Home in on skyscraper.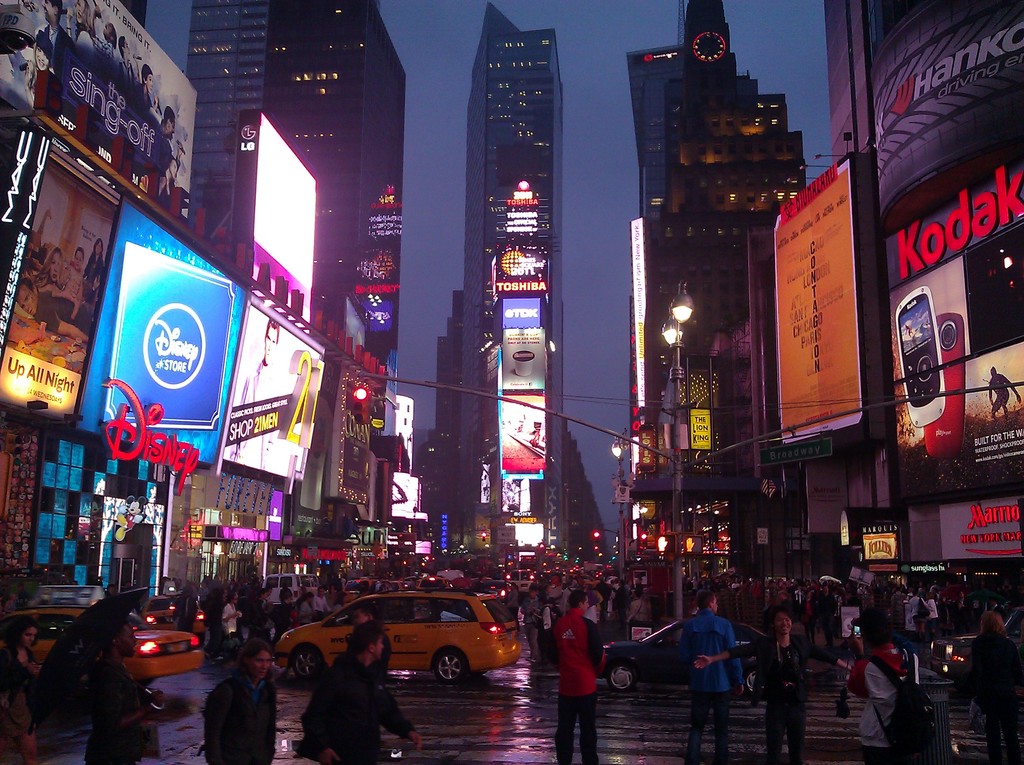
Homed in at crop(612, 44, 746, 215).
